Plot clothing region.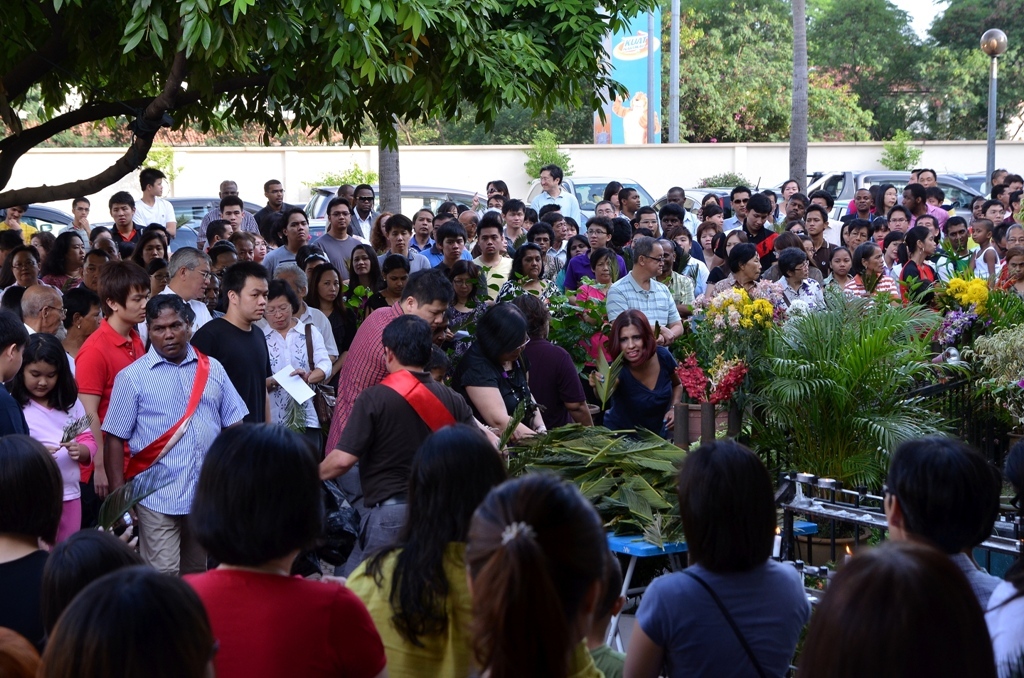
Plotted at left=769, top=281, right=829, bottom=322.
